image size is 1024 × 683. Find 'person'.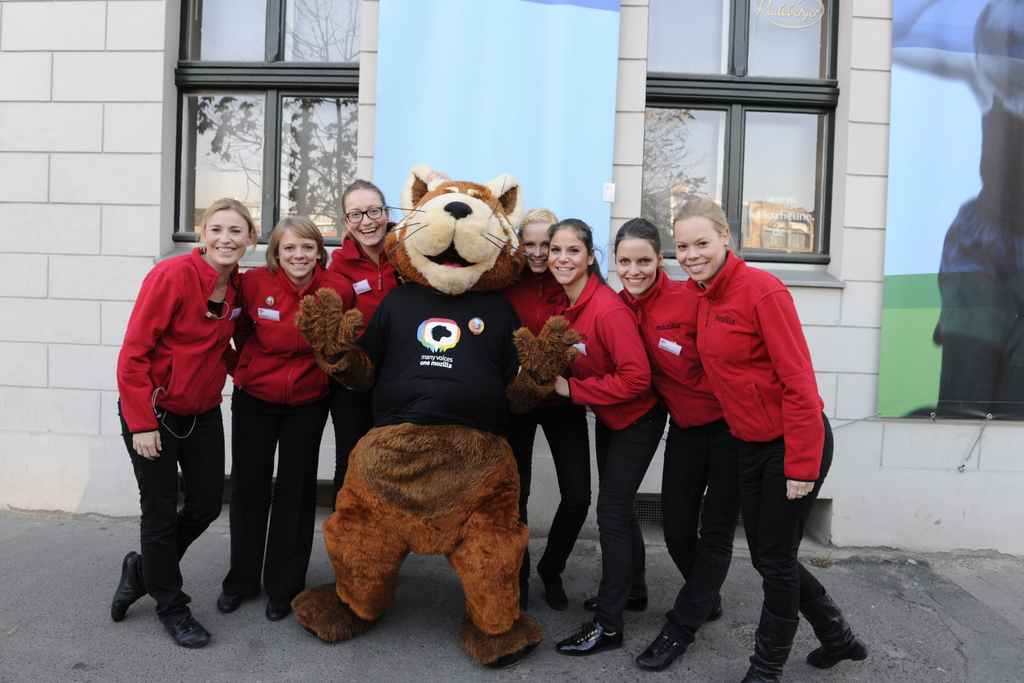
bbox(504, 217, 599, 623).
